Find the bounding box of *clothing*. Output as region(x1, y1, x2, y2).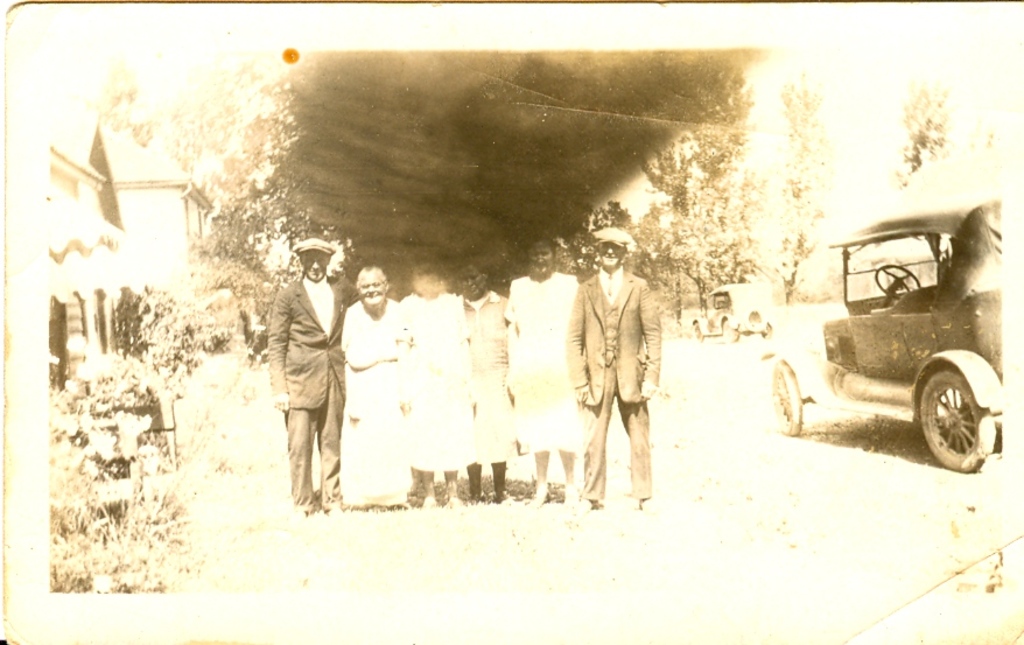
region(406, 308, 477, 481).
